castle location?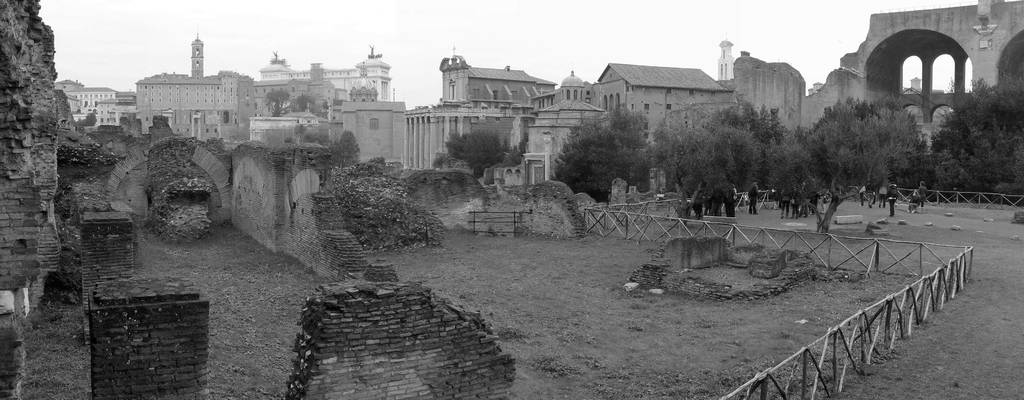
(left=721, top=0, right=1023, bottom=192)
